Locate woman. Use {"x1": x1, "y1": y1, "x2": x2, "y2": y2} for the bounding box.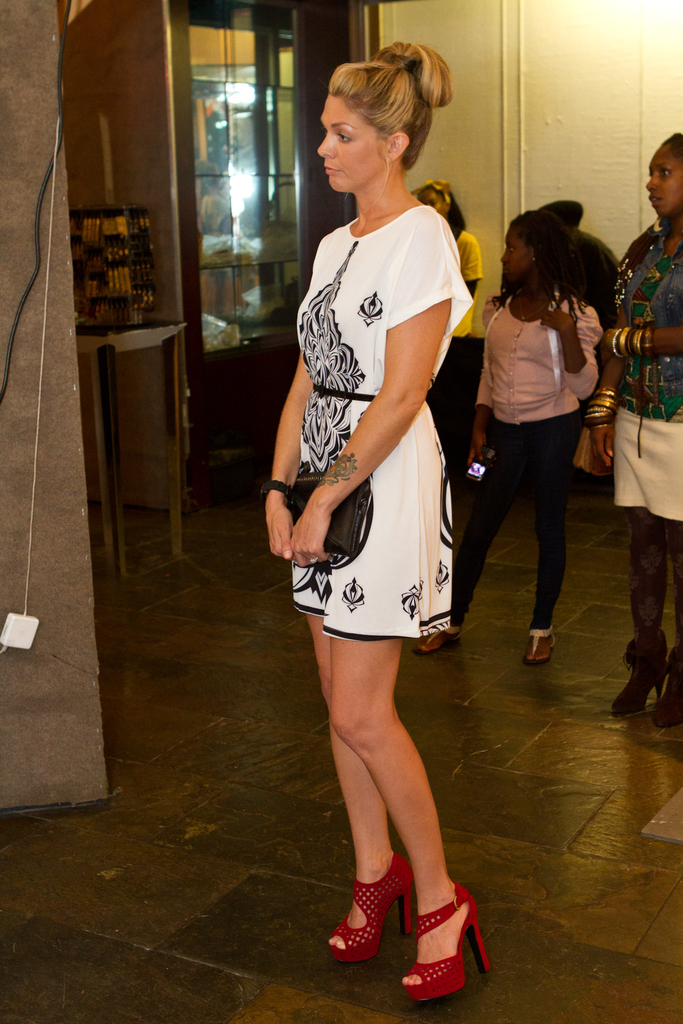
{"x1": 583, "y1": 131, "x2": 682, "y2": 725}.
